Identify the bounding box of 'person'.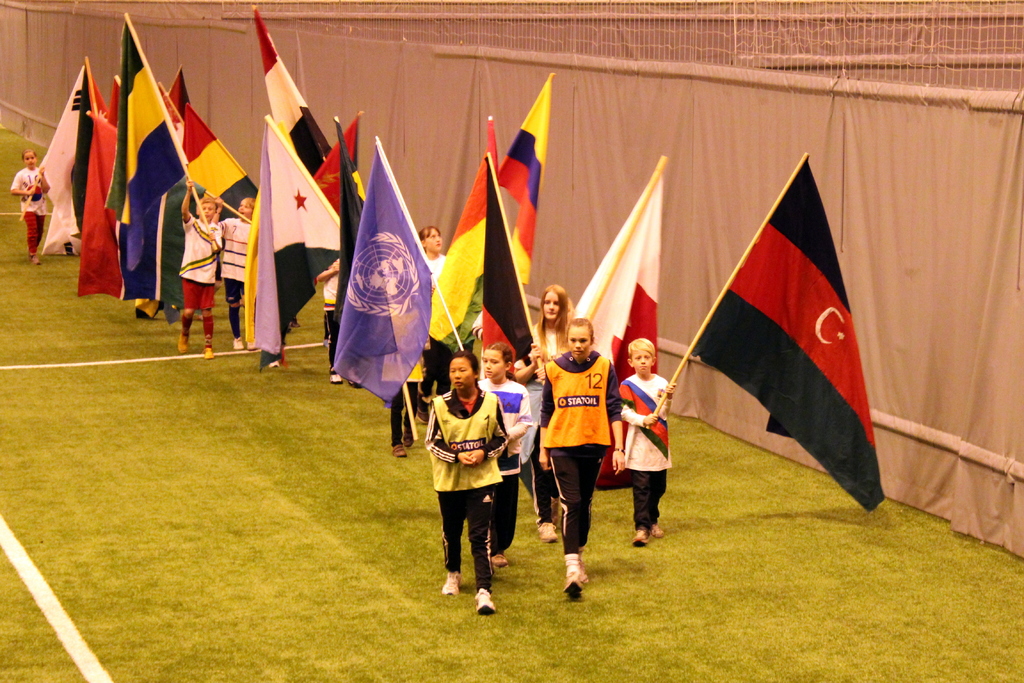
{"x1": 221, "y1": 196, "x2": 255, "y2": 350}.
